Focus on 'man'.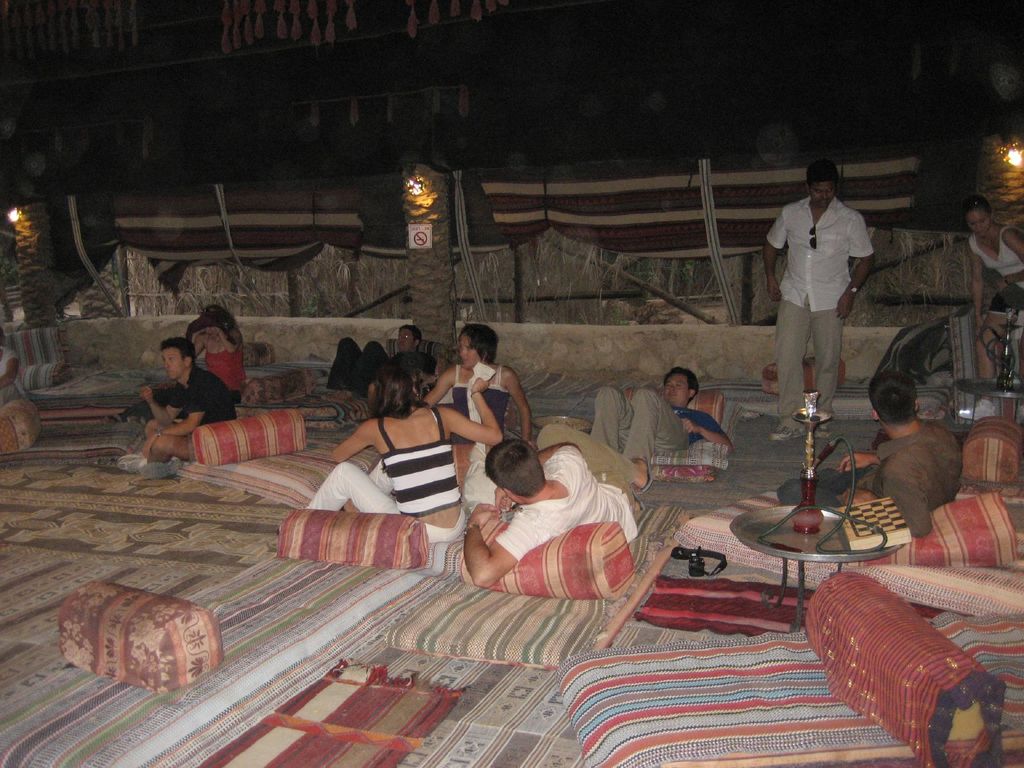
Focused at rect(591, 367, 735, 486).
